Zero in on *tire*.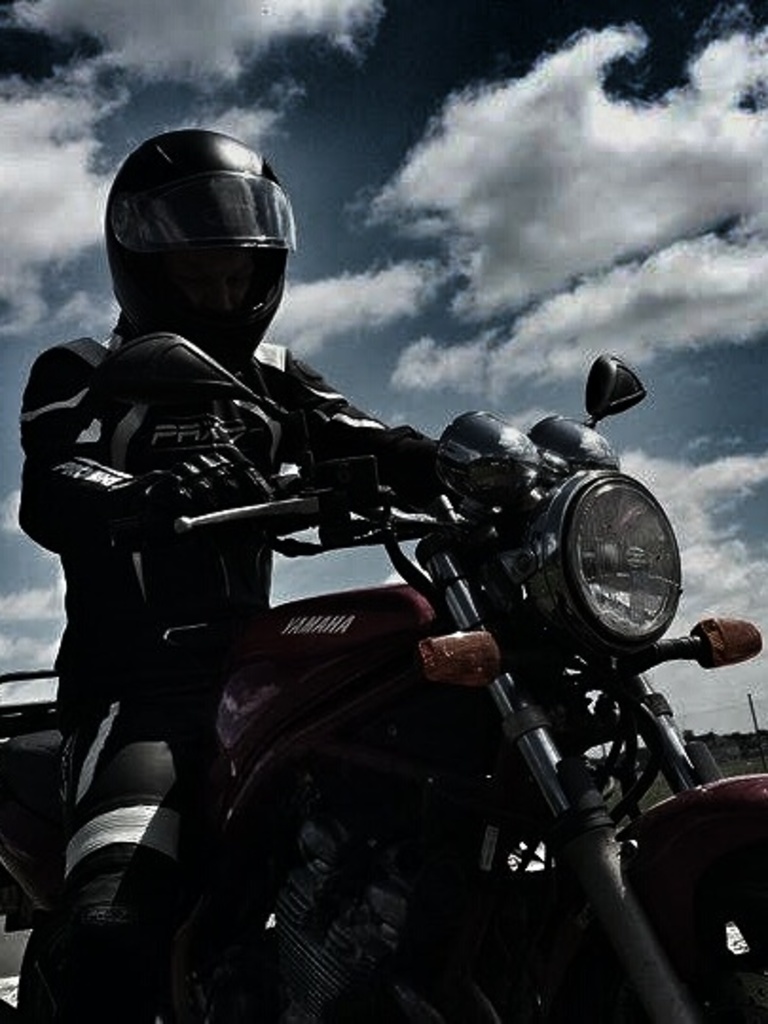
Zeroed in: pyautogui.locateOnScreen(542, 810, 766, 1022).
